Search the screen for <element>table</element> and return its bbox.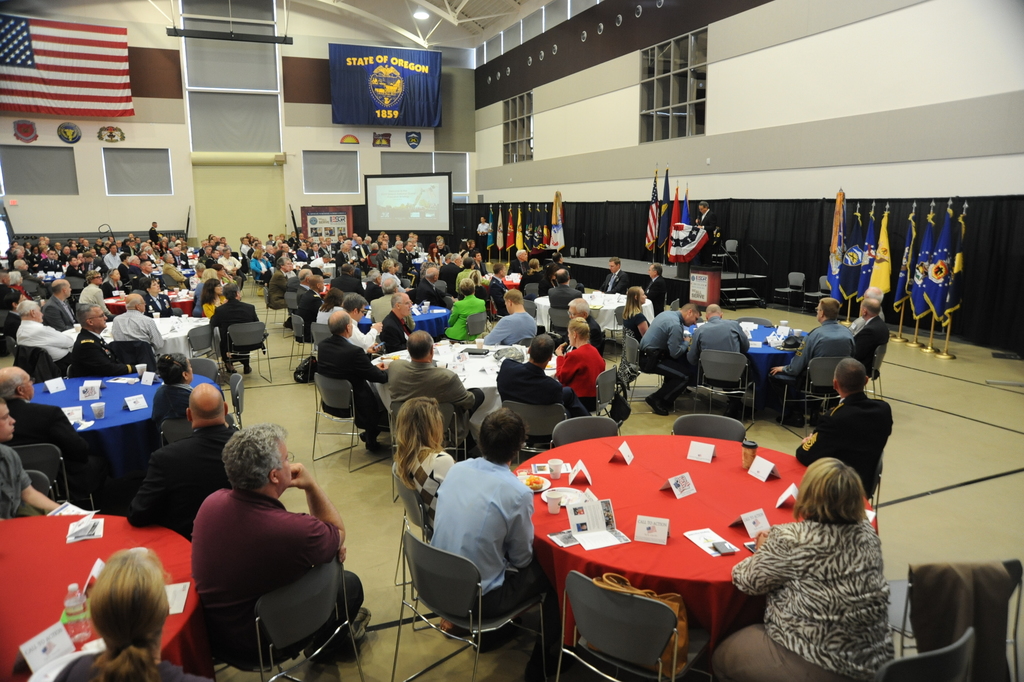
Found: select_region(60, 311, 206, 363).
